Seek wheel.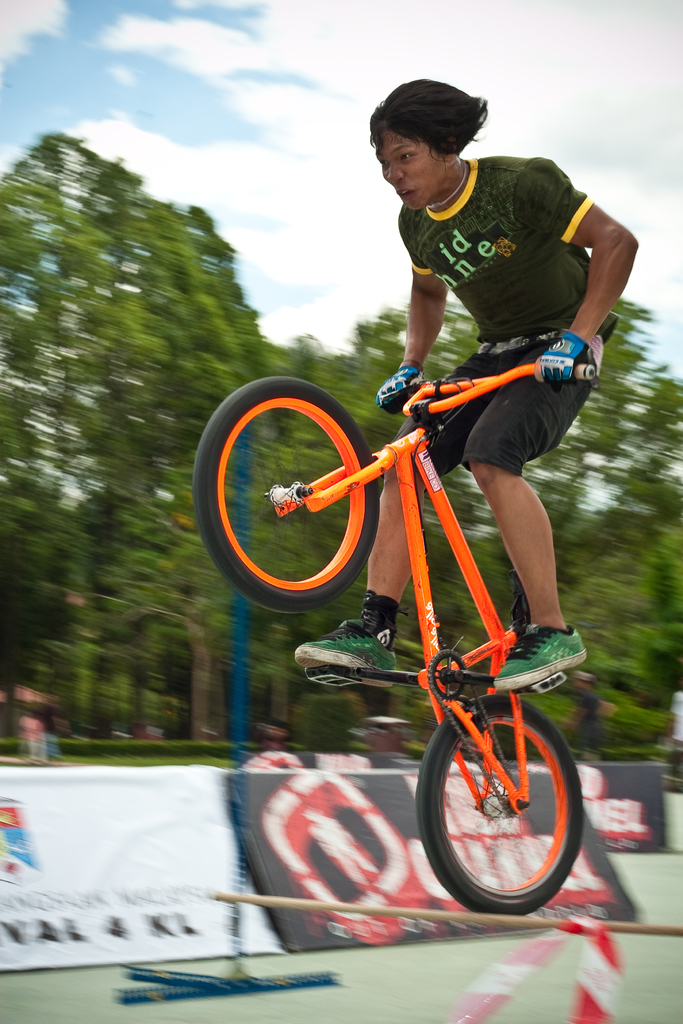
186, 375, 384, 616.
